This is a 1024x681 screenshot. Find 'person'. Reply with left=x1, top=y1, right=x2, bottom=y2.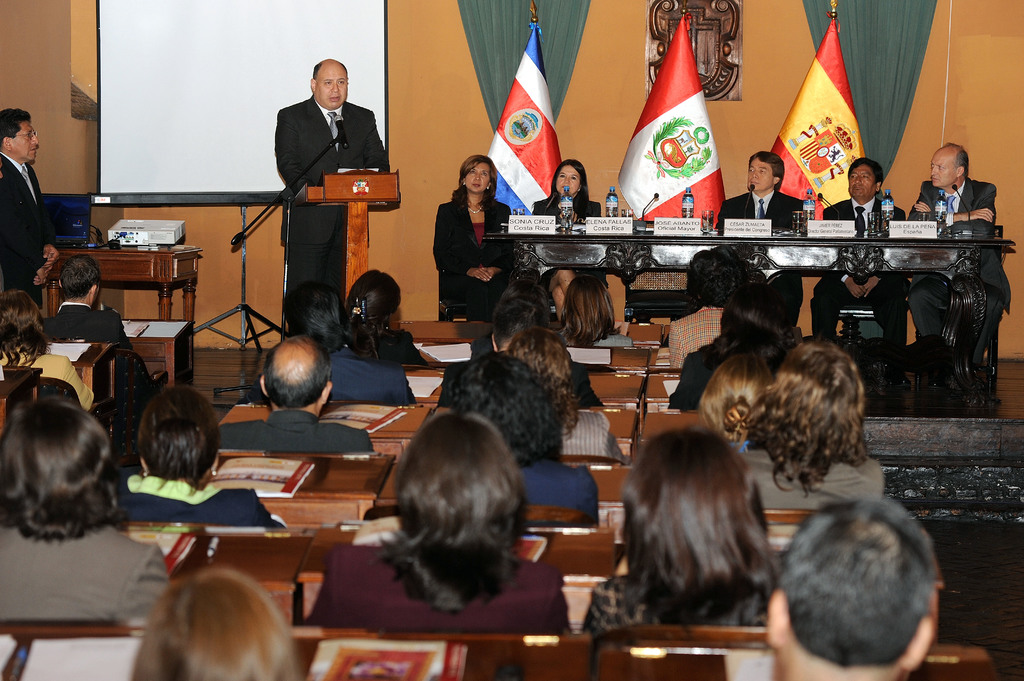
left=529, top=157, right=610, bottom=330.
